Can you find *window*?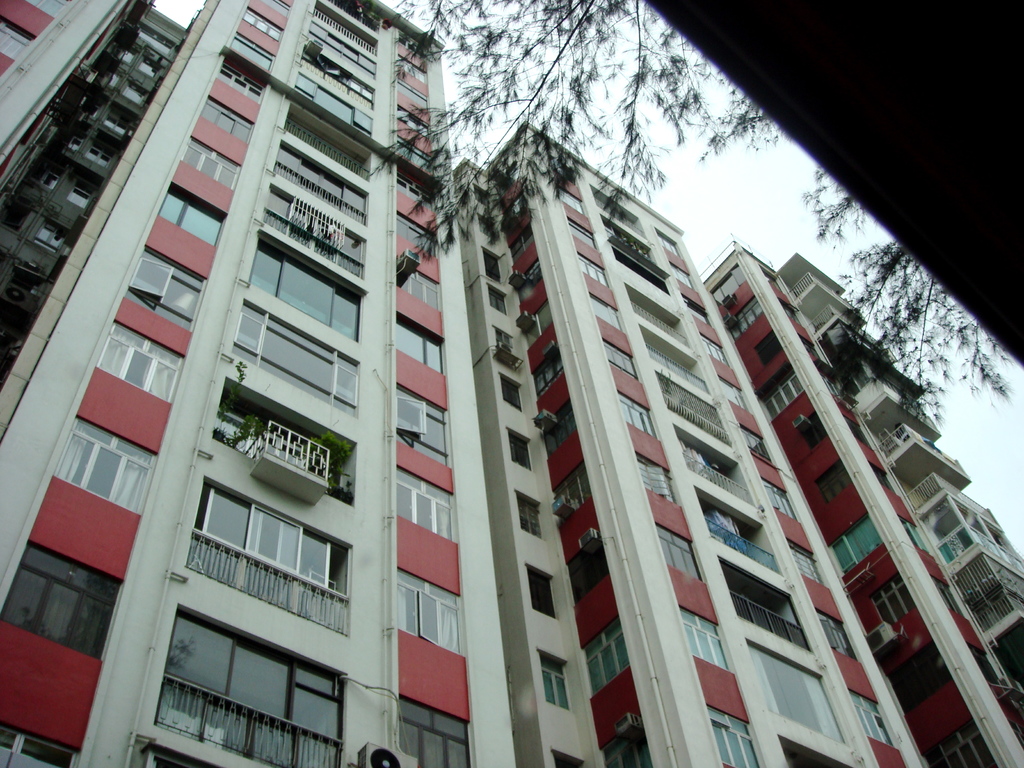
Yes, bounding box: 653,523,701,581.
